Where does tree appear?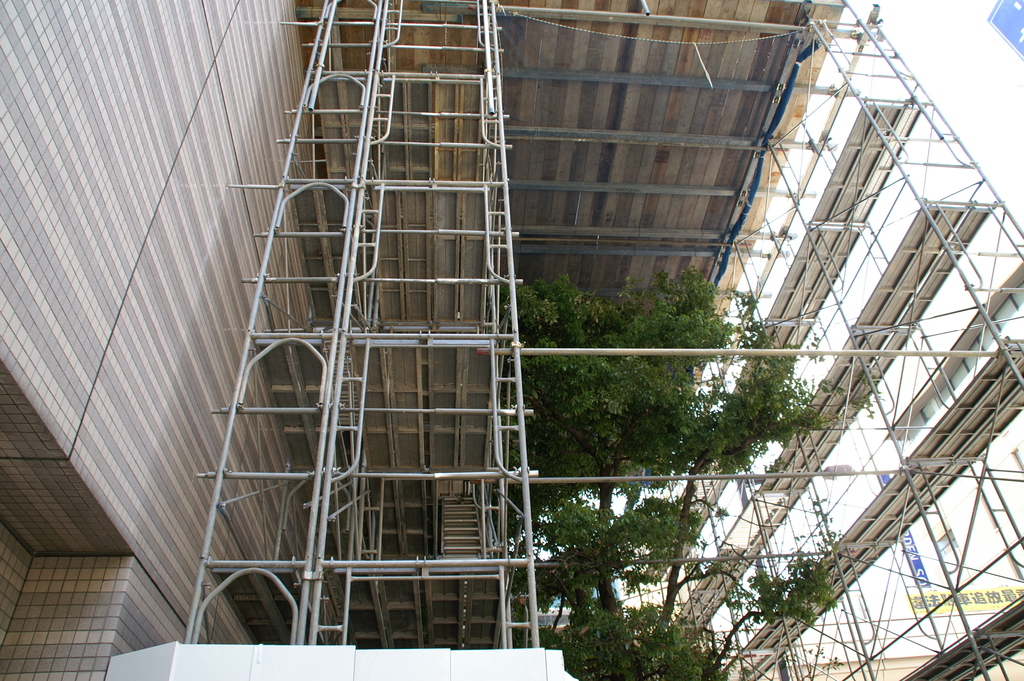
Appears at select_region(495, 270, 882, 680).
